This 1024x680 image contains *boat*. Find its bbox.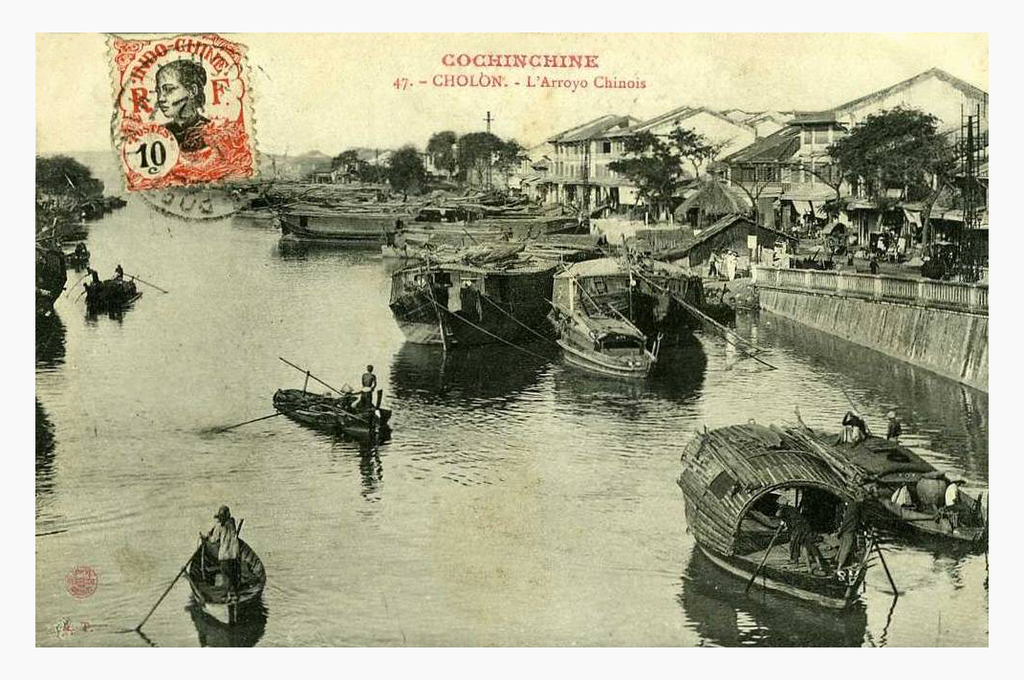
region(800, 409, 987, 544).
